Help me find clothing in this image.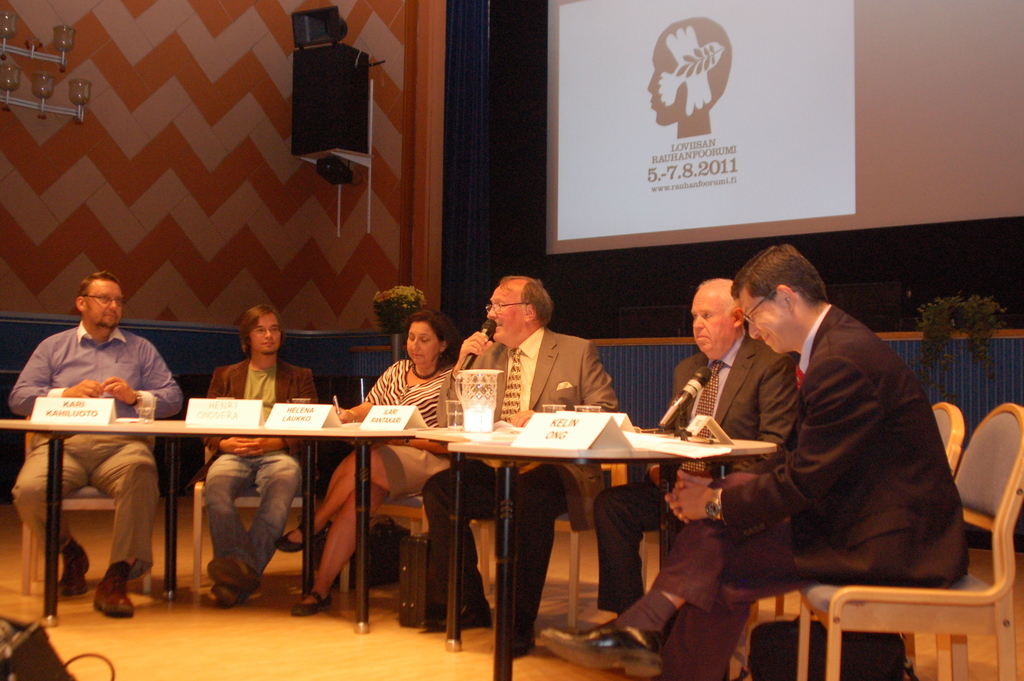
Found it: (left=685, top=271, right=963, bottom=621).
